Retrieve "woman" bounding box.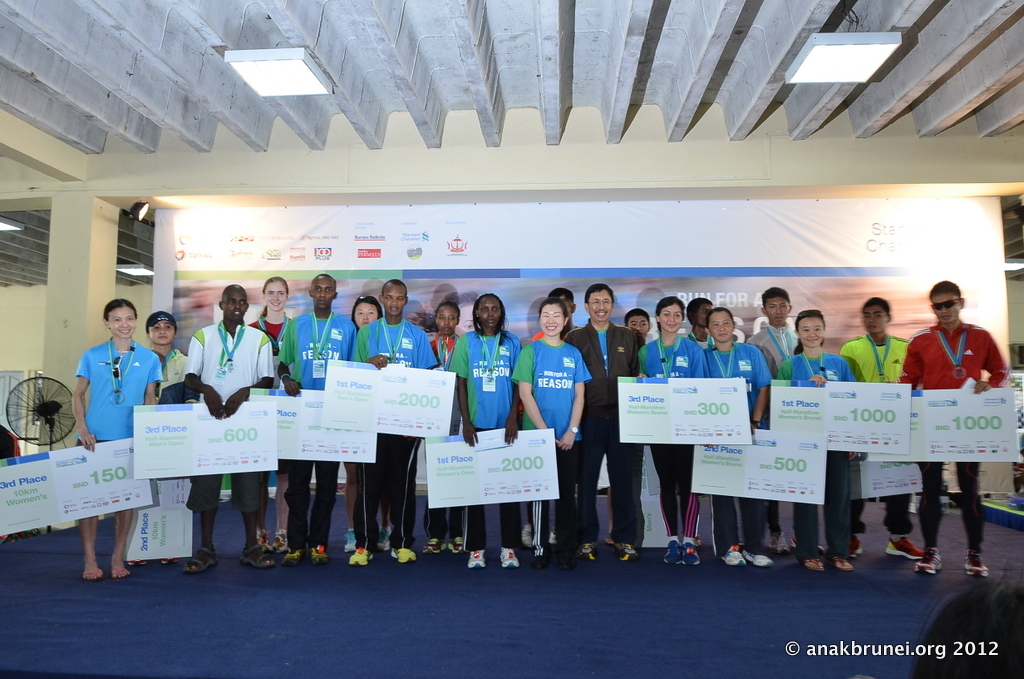
Bounding box: (780, 308, 861, 573).
